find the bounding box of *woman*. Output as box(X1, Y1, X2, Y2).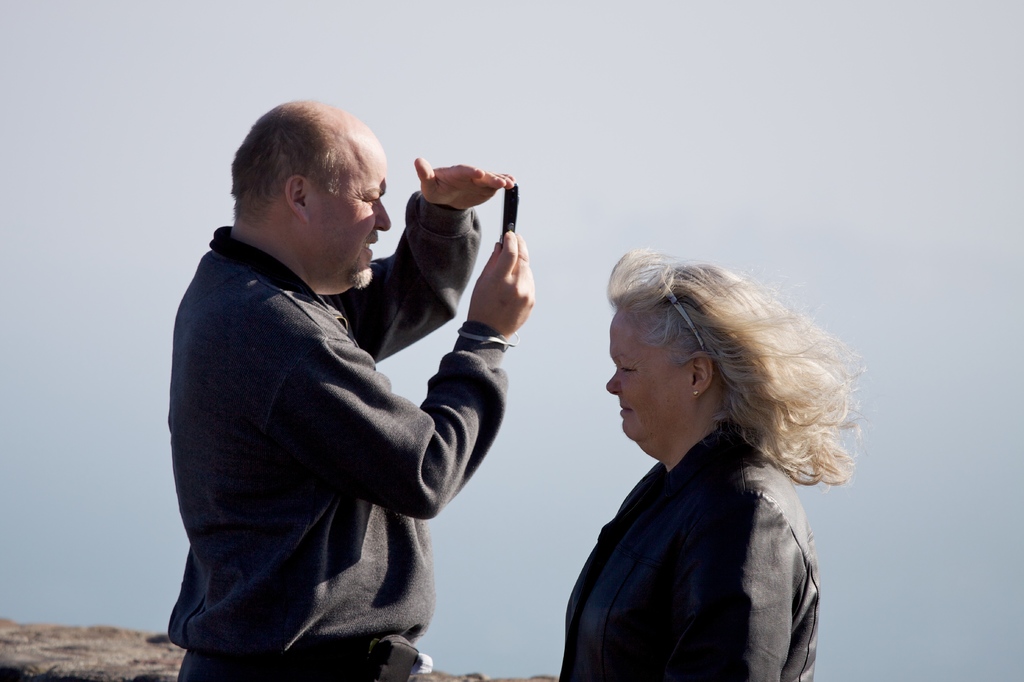
box(538, 238, 856, 676).
